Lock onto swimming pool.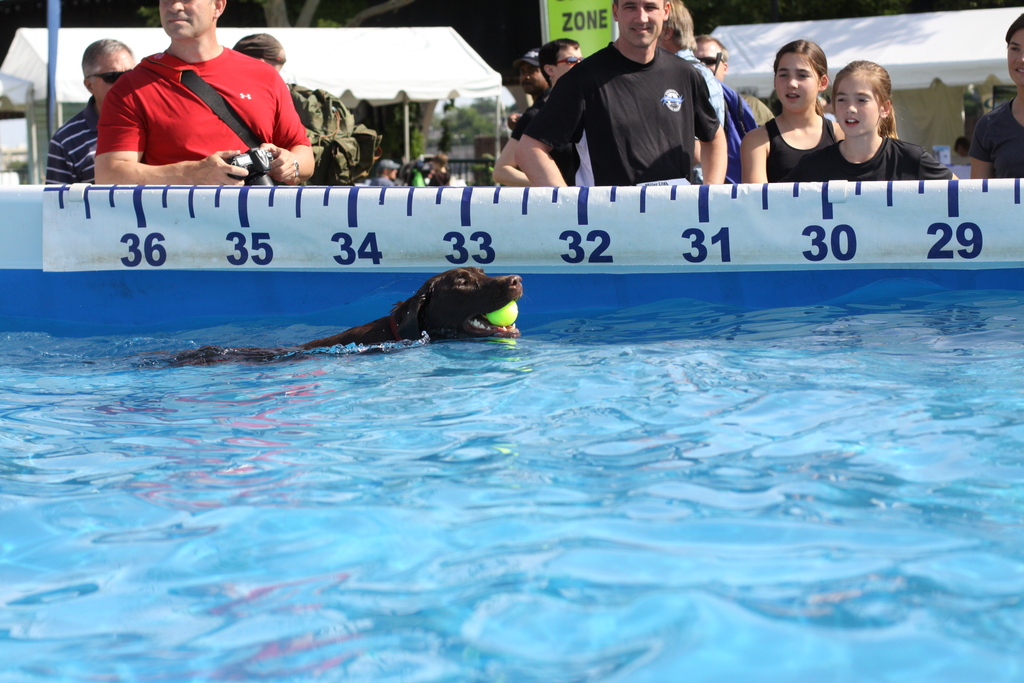
Locked: left=0, top=180, right=1023, bottom=682.
